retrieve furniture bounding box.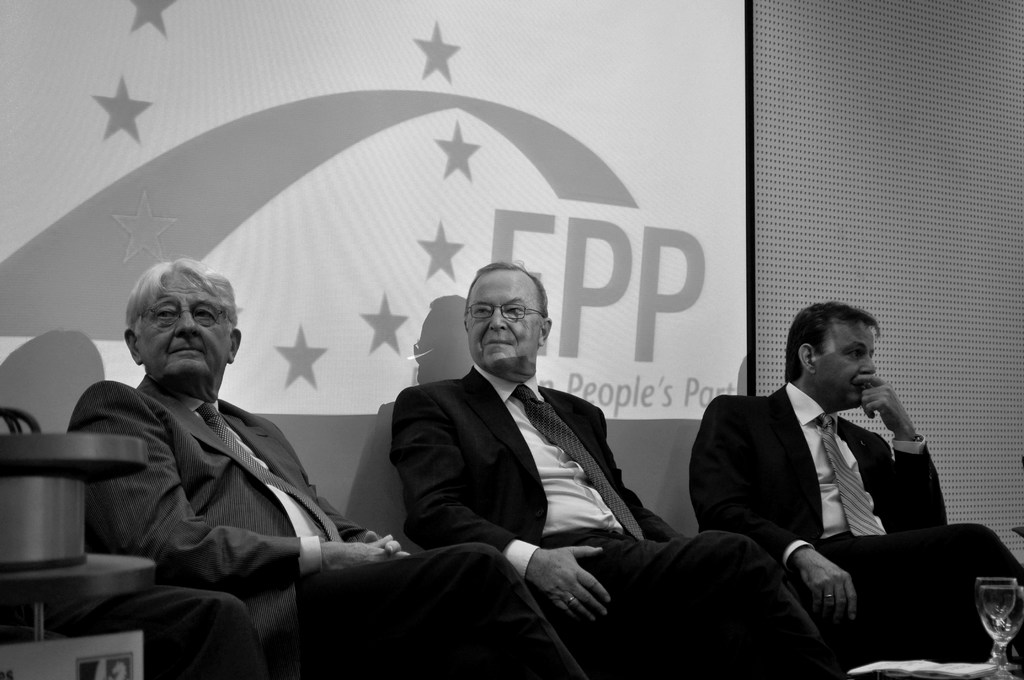
Bounding box: {"left": 0, "top": 406, "right": 154, "bottom": 679}.
